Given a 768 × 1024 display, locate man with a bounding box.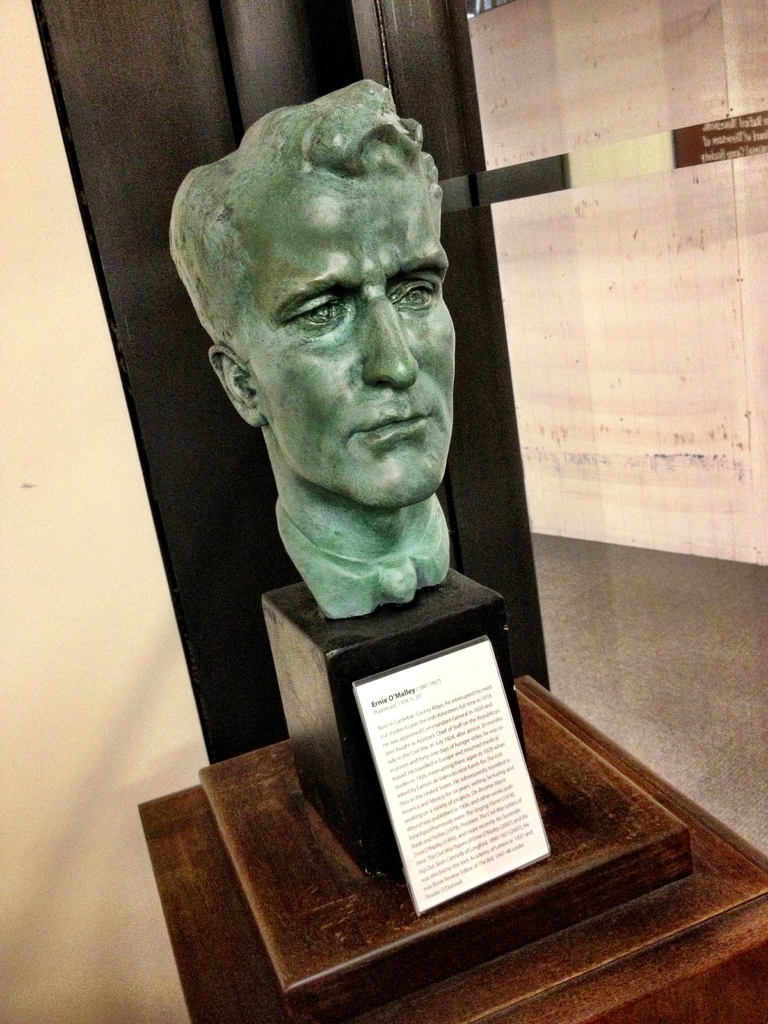
Located: left=169, top=72, right=466, bottom=621.
